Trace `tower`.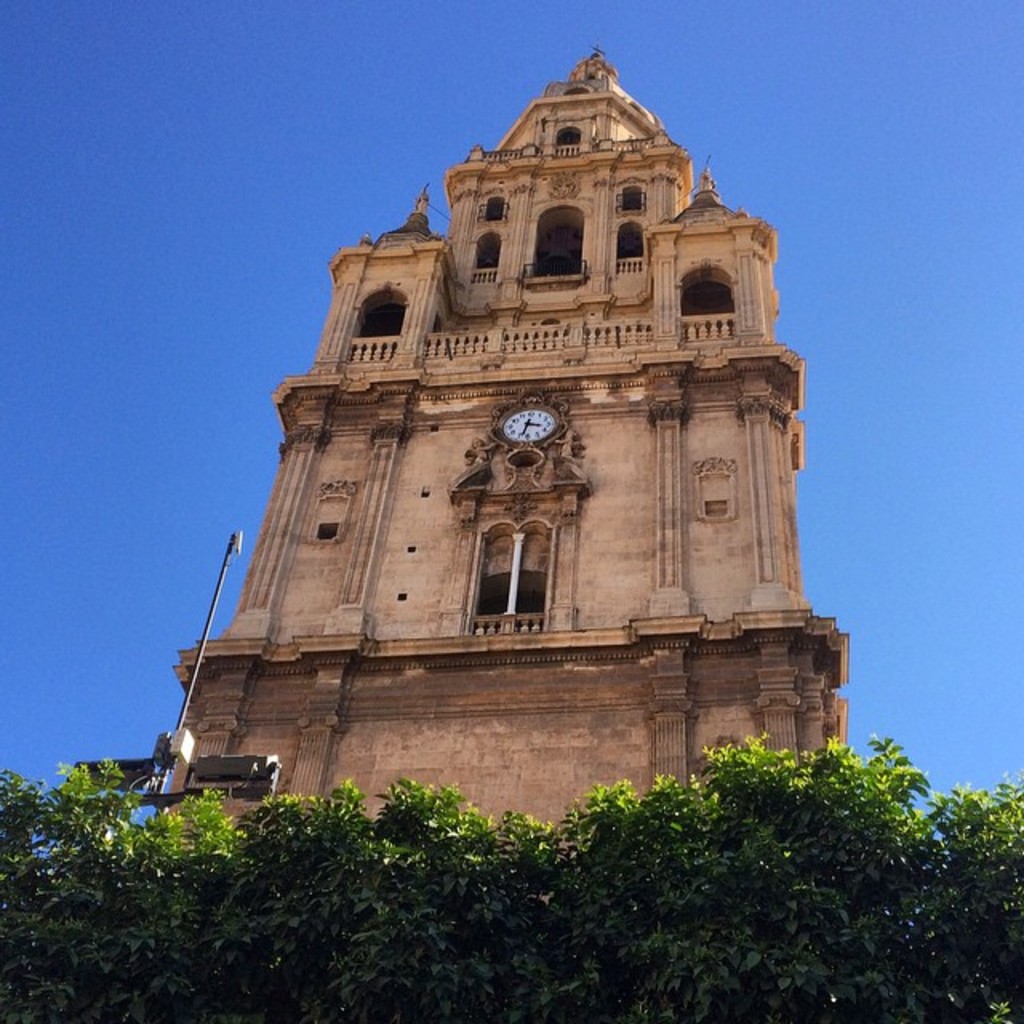
Traced to crop(176, 46, 848, 829).
